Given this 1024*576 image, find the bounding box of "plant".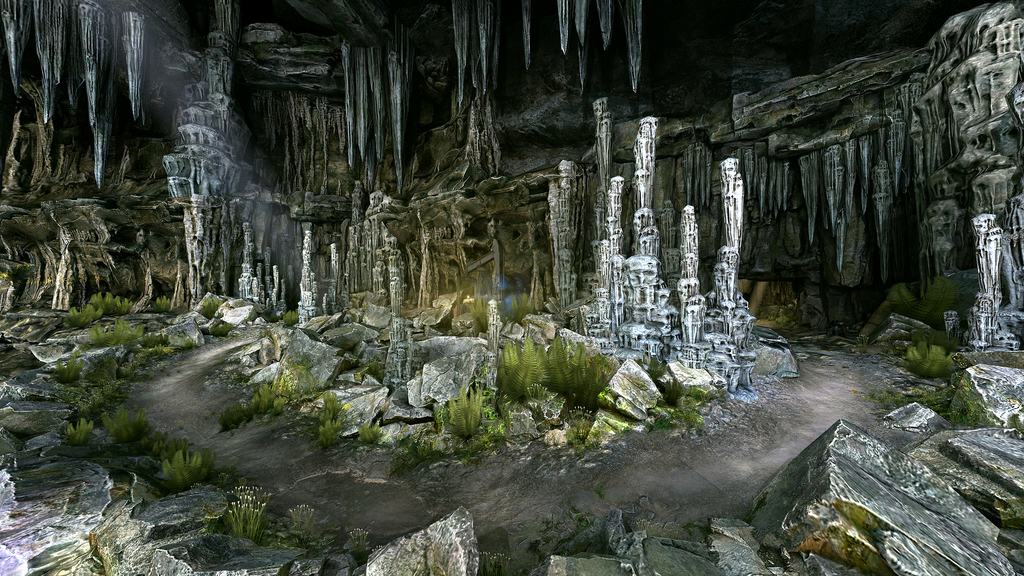
[481,550,509,575].
